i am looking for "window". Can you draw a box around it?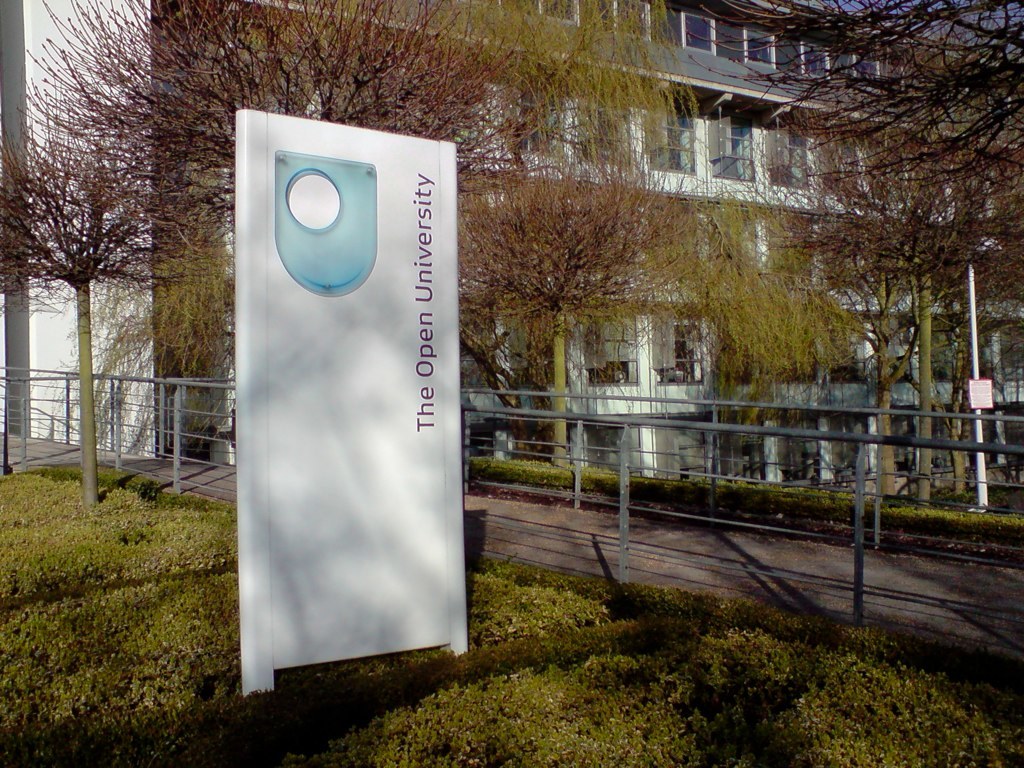
Sure, the bounding box is bbox(717, 219, 754, 271).
